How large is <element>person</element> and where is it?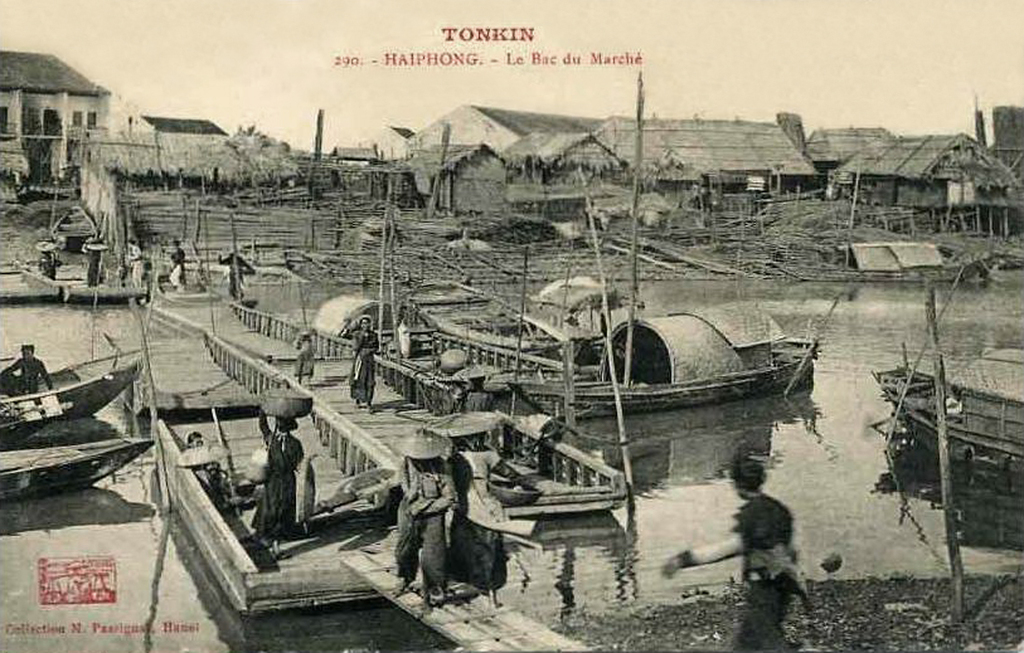
Bounding box: (x1=350, y1=317, x2=381, y2=419).
